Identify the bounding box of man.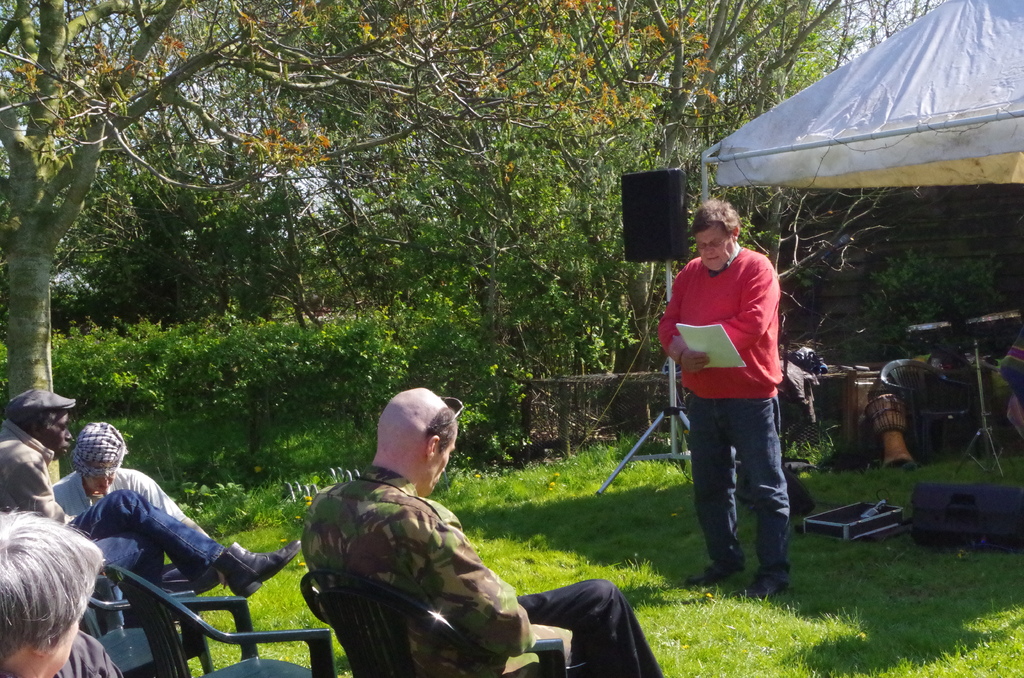
0:395:296:597.
